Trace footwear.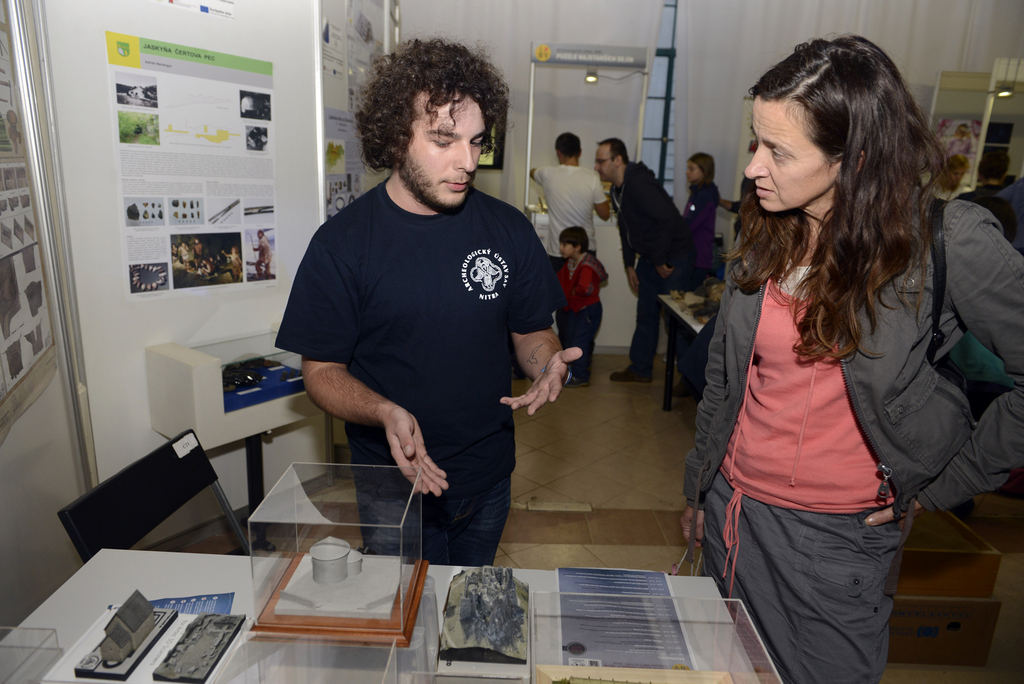
Traced to (left=577, top=352, right=589, bottom=386).
